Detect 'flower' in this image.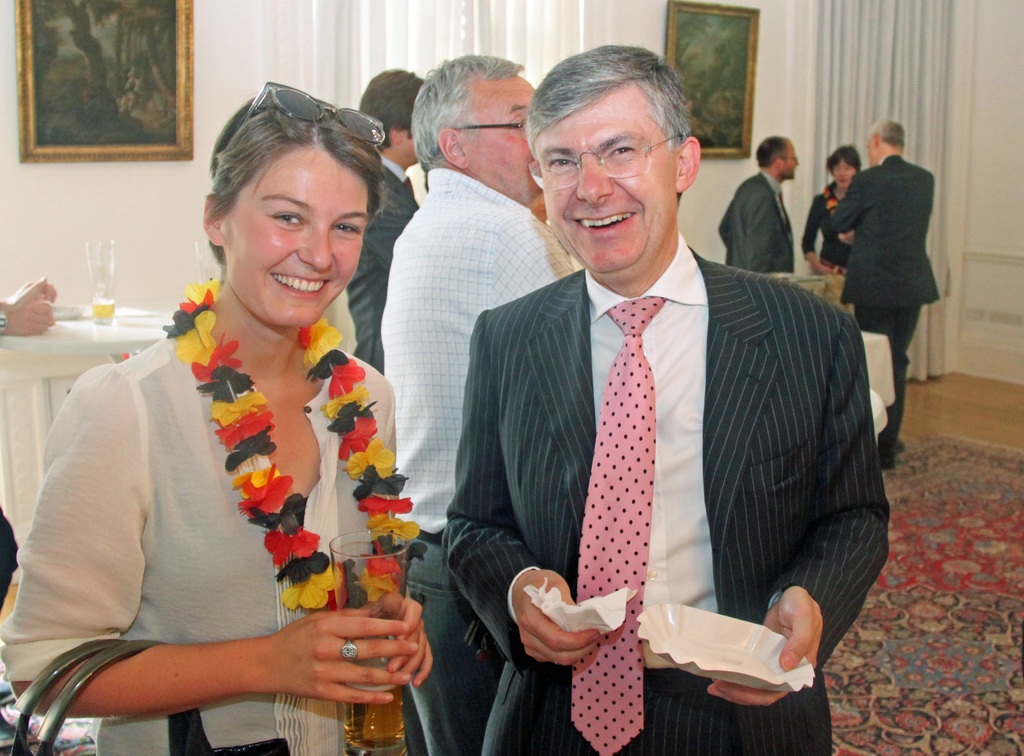
Detection: bbox(187, 275, 221, 305).
